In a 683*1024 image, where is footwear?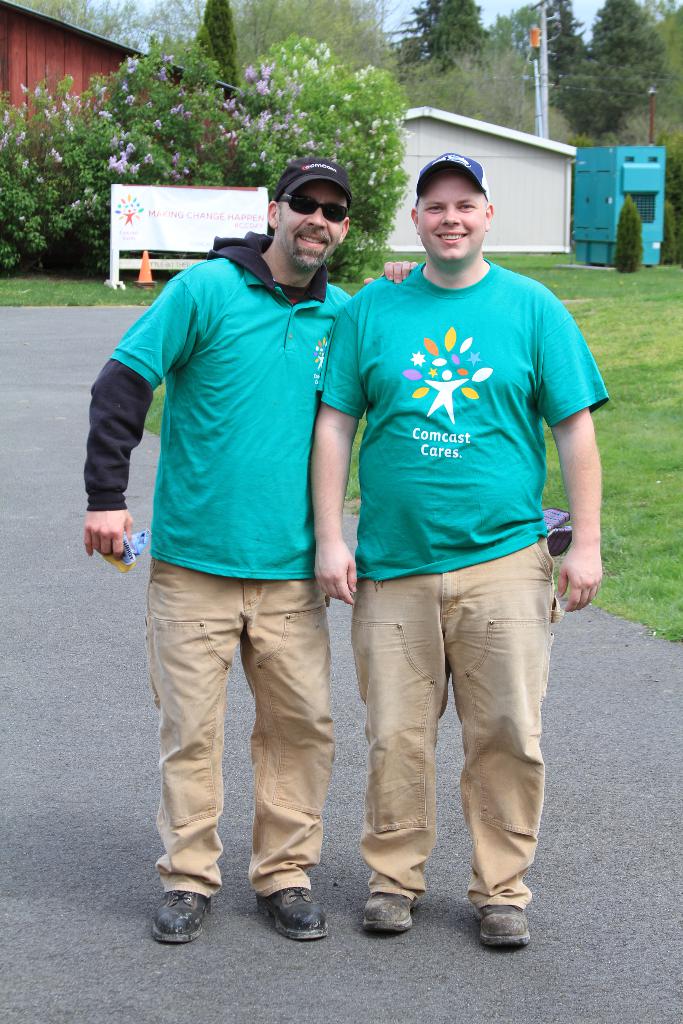
x1=475, y1=892, x2=542, y2=959.
